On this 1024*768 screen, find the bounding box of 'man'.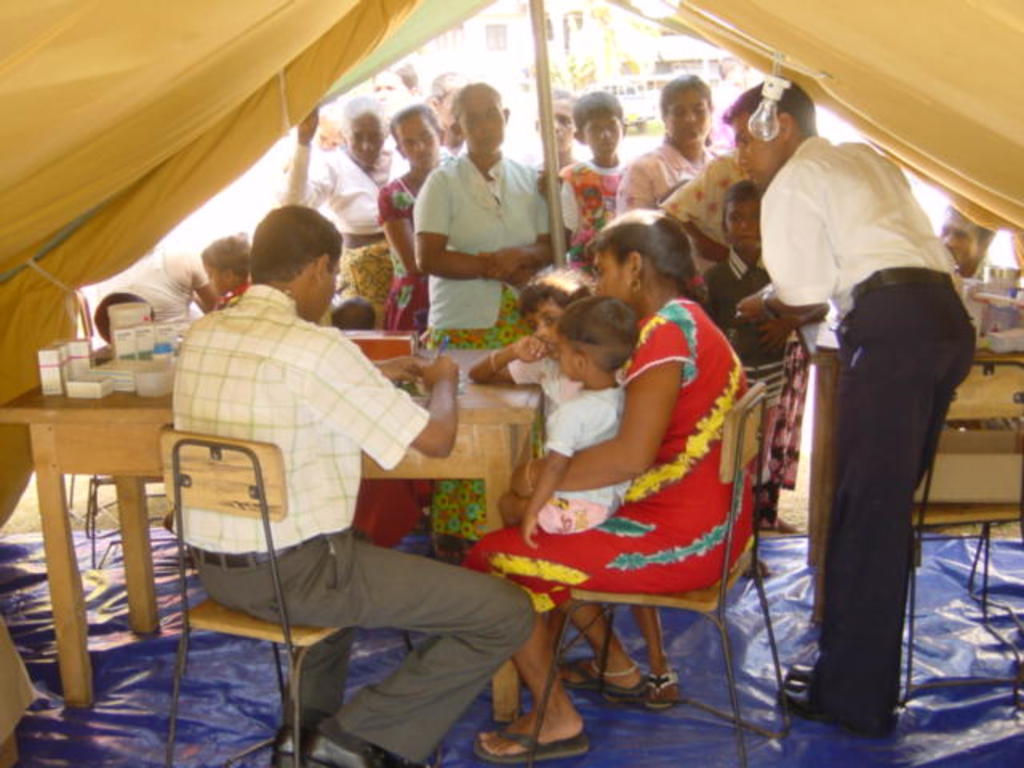
Bounding box: select_region(147, 203, 459, 694).
